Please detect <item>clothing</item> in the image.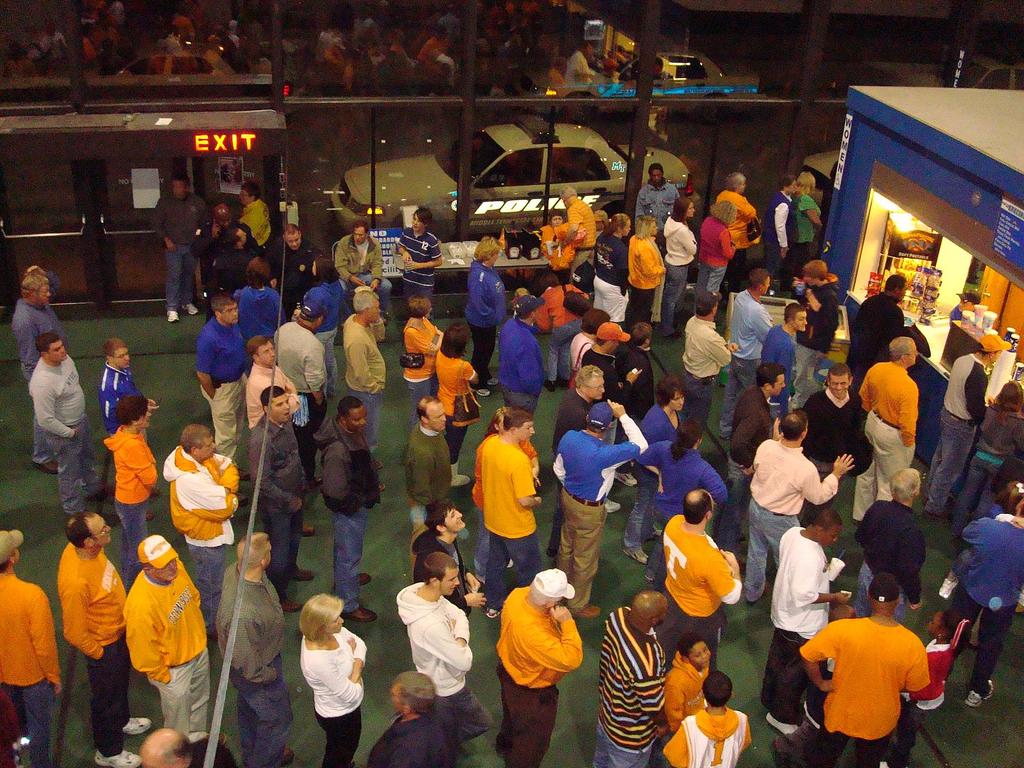
Rect(636, 438, 727, 579).
